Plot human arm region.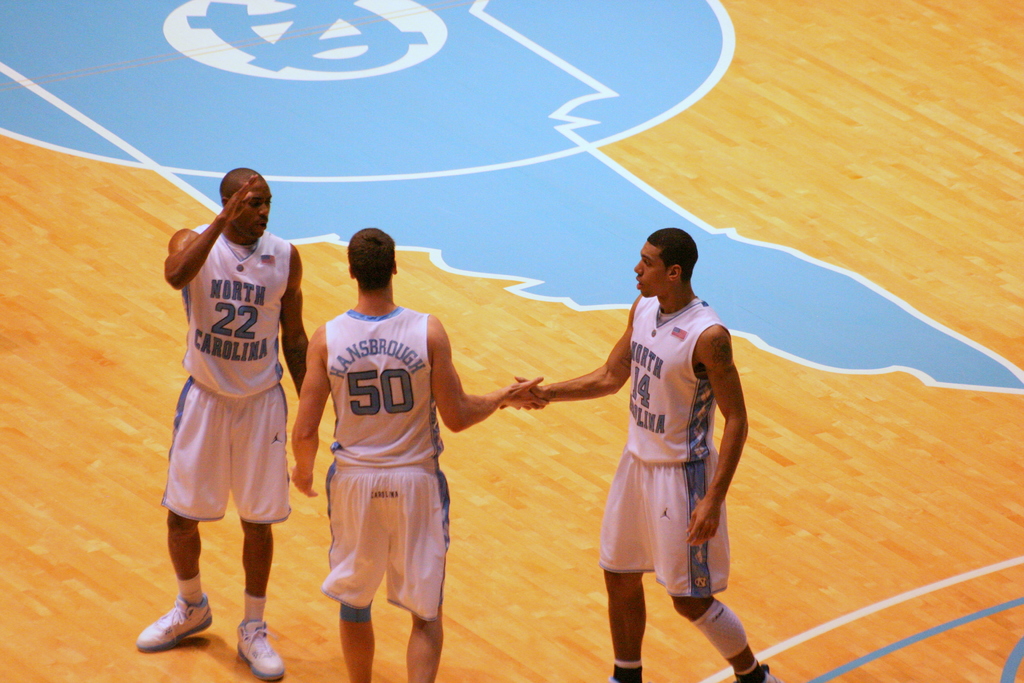
Plotted at bbox(279, 242, 309, 407).
